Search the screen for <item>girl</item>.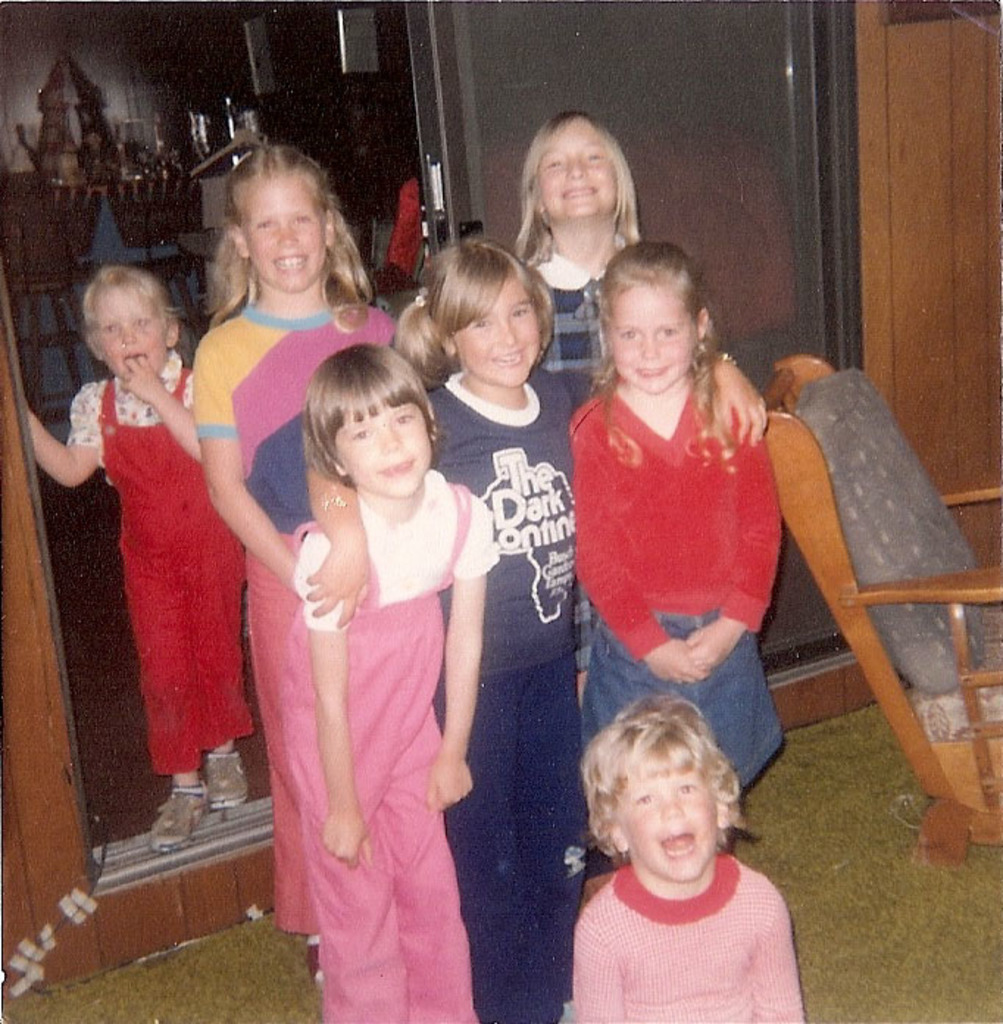
Found at box(385, 228, 765, 1023).
